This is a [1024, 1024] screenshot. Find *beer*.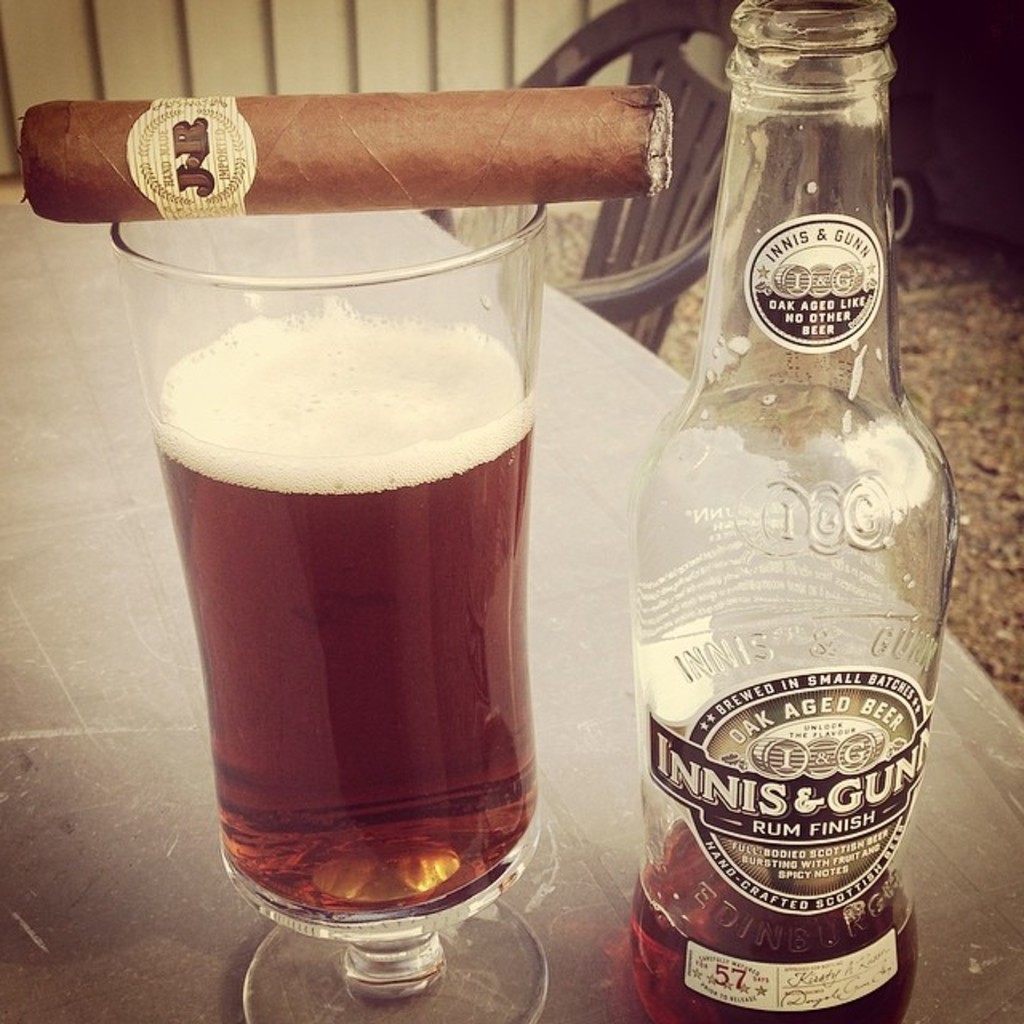
Bounding box: select_region(626, 813, 917, 1022).
